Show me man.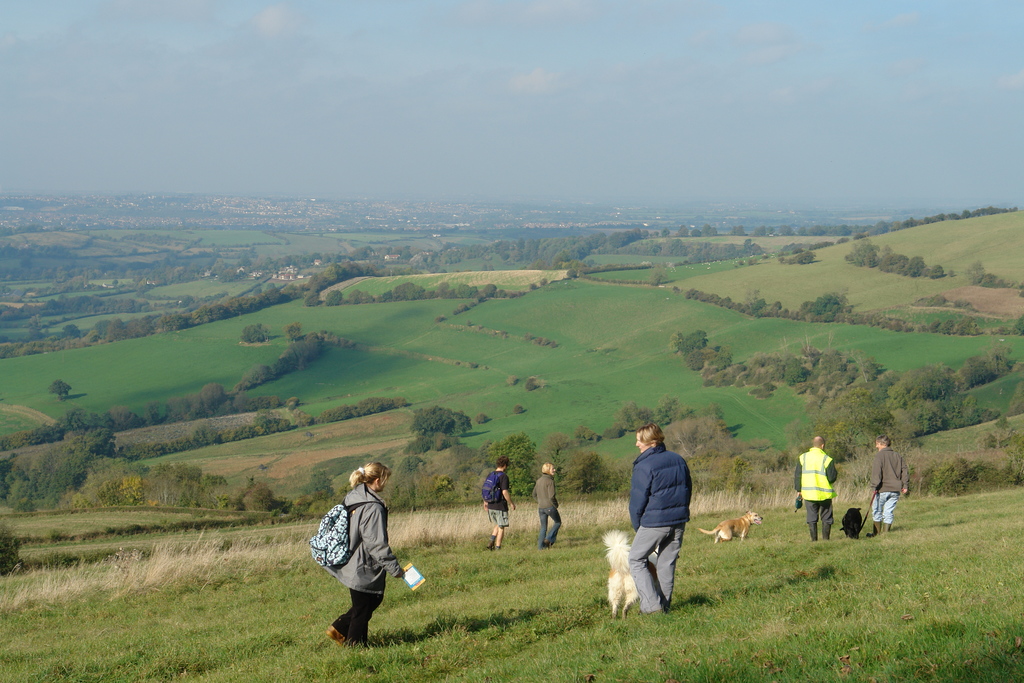
man is here: 794/435/838/543.
